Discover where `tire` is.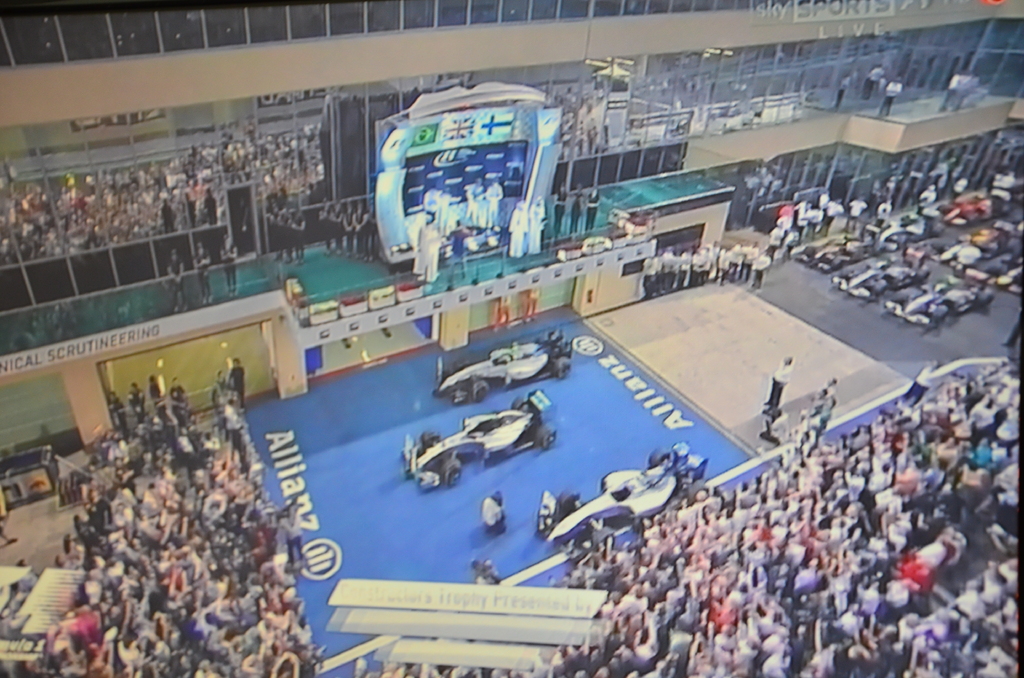
Discovered at (left=422, top=430, right=442, bottom=449).
